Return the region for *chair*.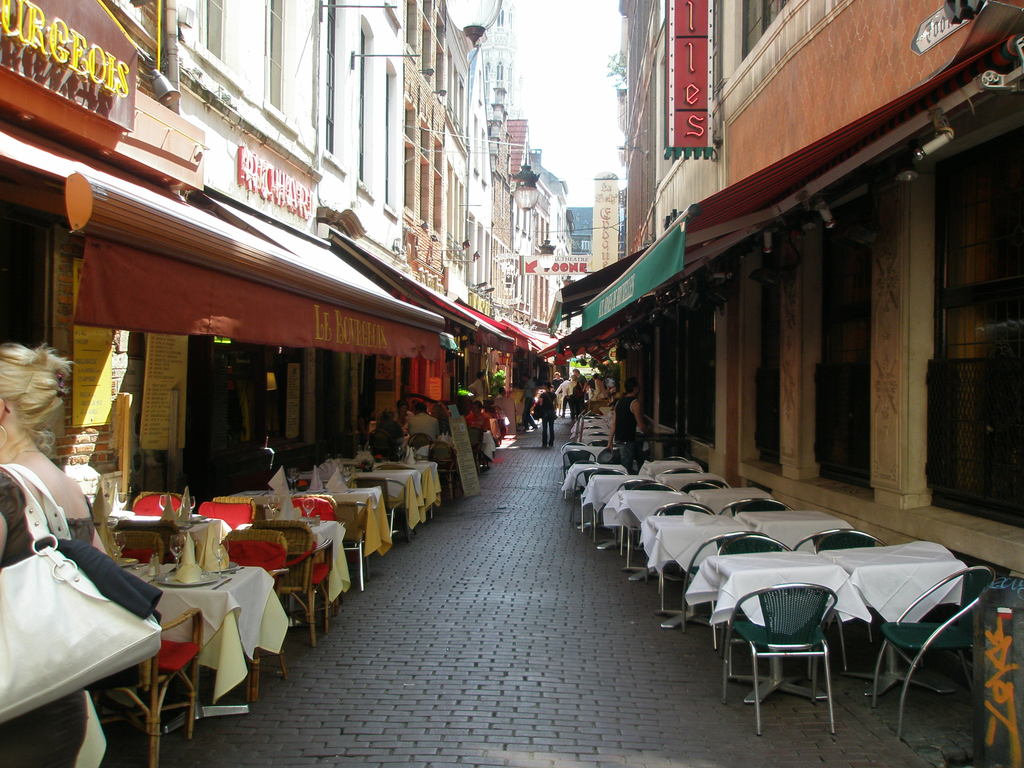
324 495 378 584.
